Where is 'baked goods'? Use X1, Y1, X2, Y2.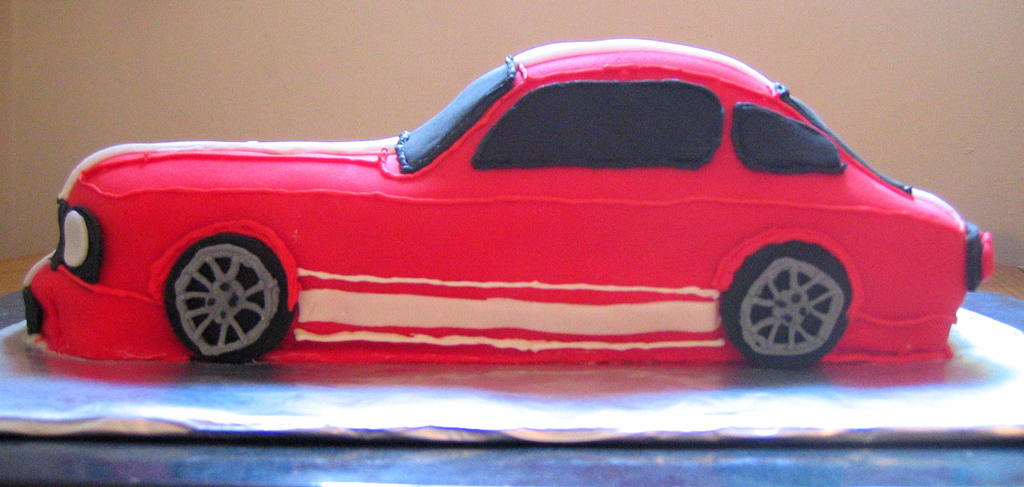
27, 33, 1004, 371.
